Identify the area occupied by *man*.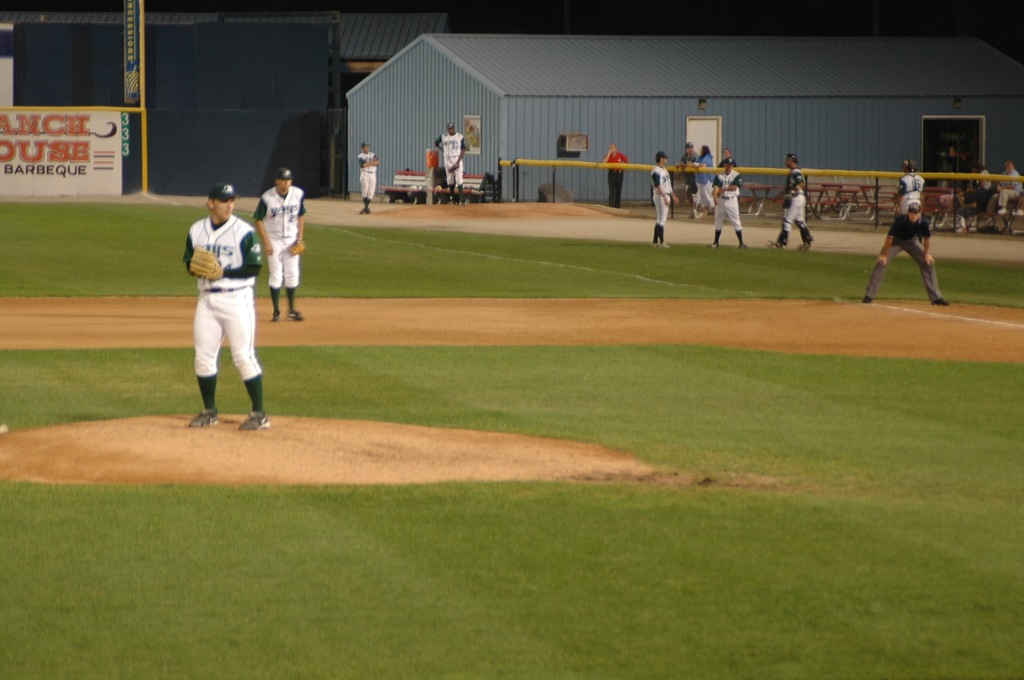
Area: 356 143 378 214.
